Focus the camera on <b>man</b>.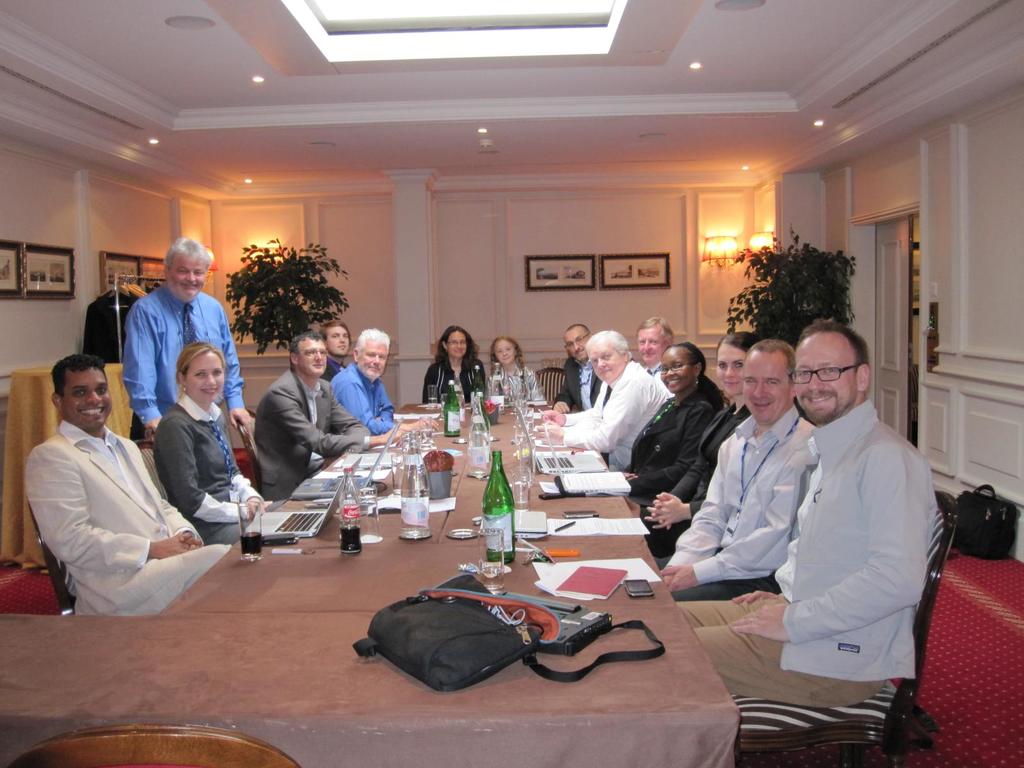
Focus region: pyautogui.locateOnScreen(630, 315, 678, 385).
